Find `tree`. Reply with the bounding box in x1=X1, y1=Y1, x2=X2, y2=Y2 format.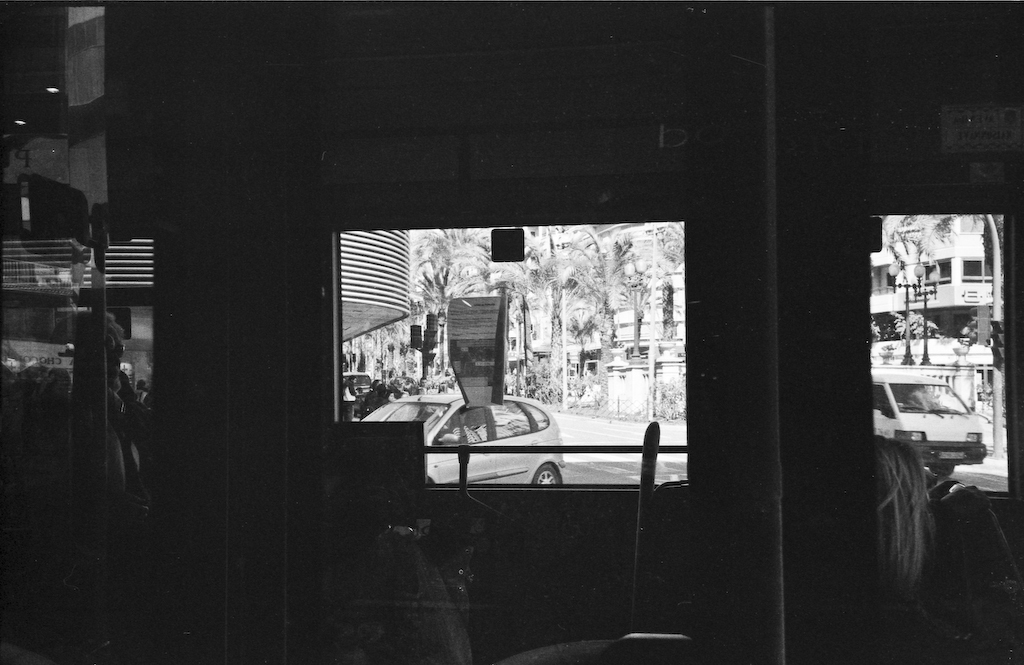
x1=524, y1=225, x2=593, y2=401.
